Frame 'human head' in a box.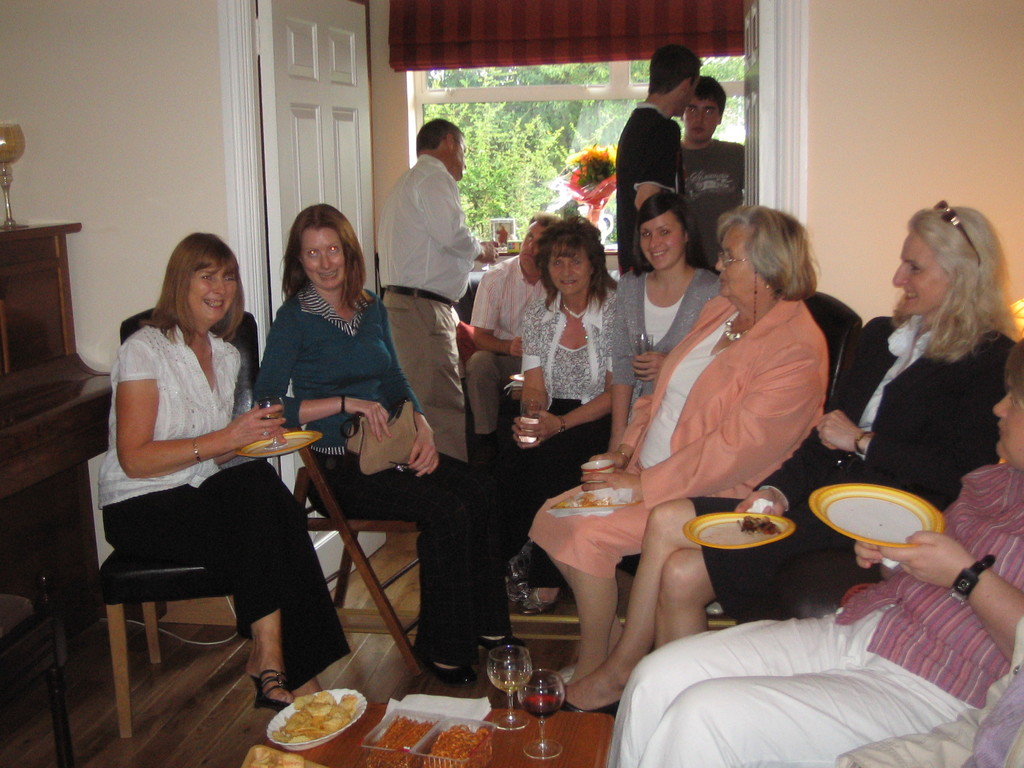
{"x1": 631, "y1": 191, "x2": 705, "y2": 273}.
